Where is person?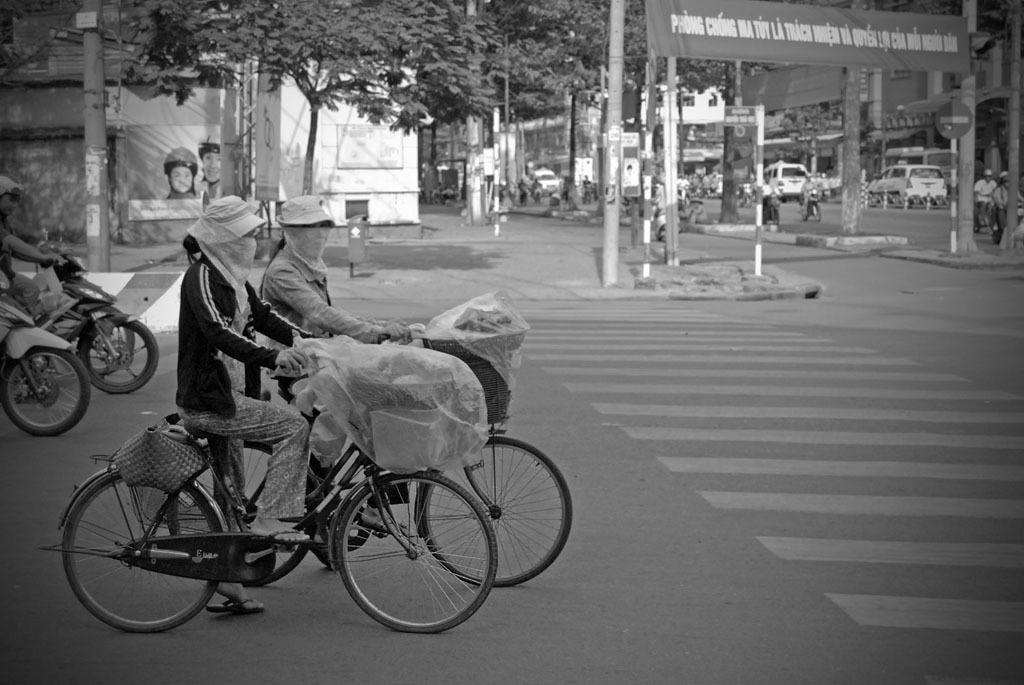
l=176, t=193, r=323, b=608.
